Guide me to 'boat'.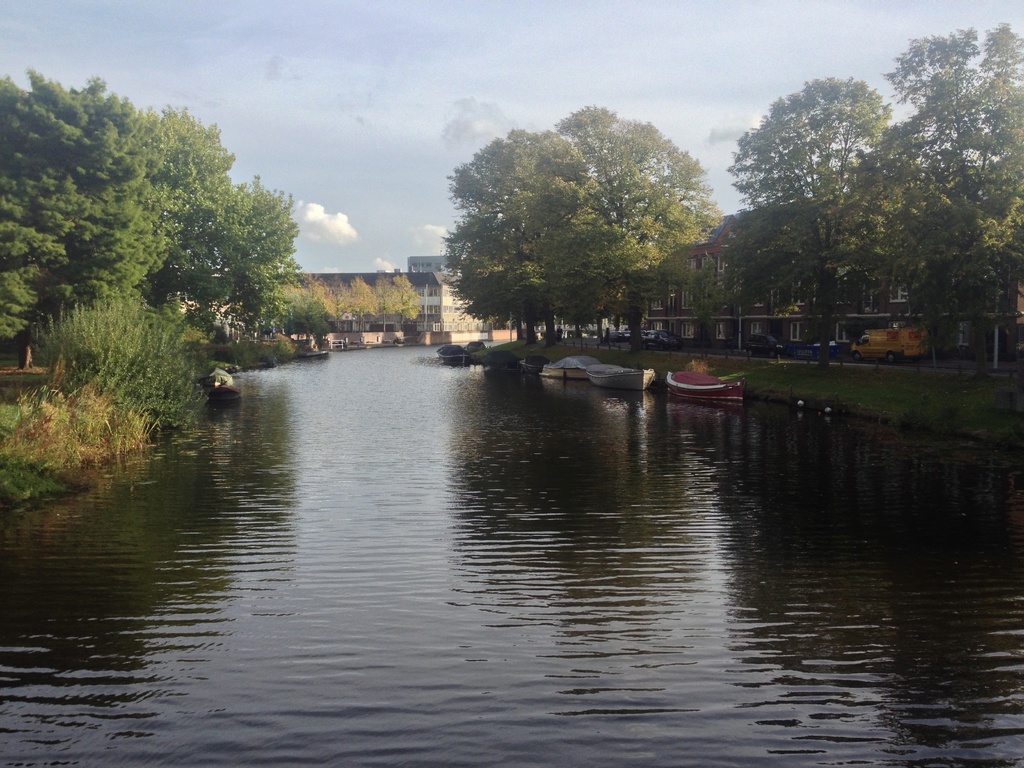
Guidance: x1=587 y1=362 x2=657 y2=395.
